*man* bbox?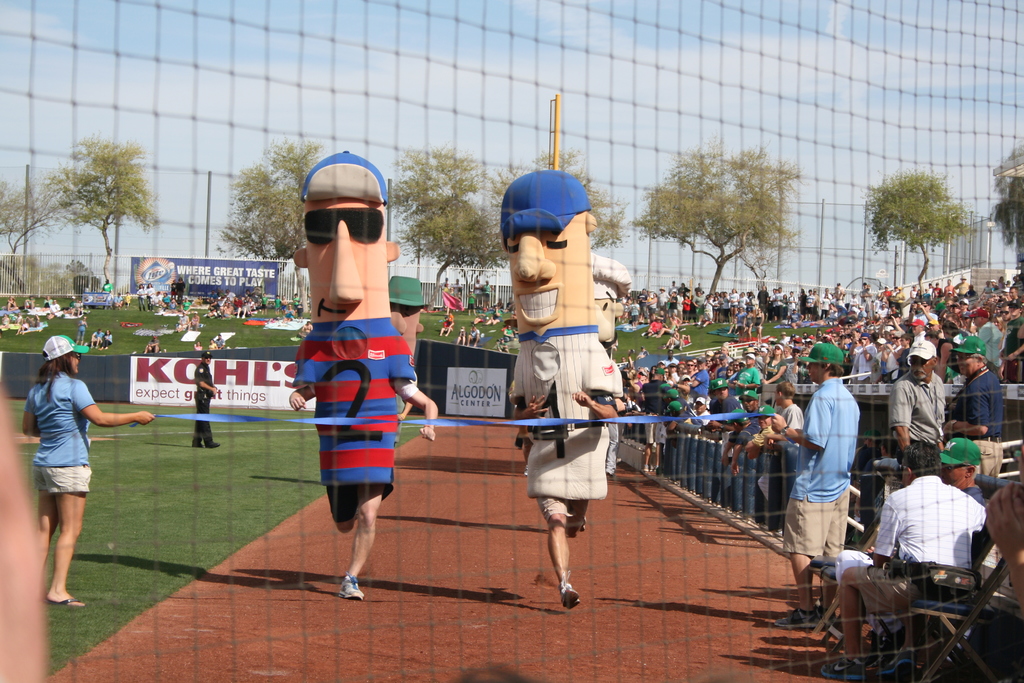
select_region(101, 278, 114, 309)
